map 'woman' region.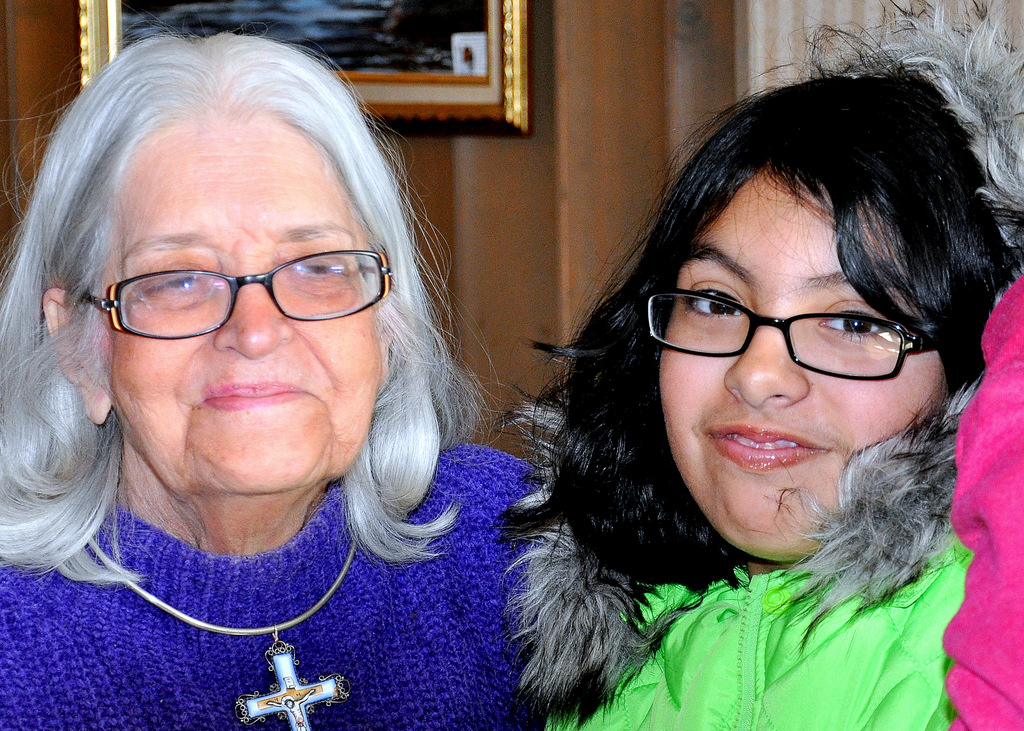
Mapped to [x1=0, y1=29, x2=543, y2=730].
